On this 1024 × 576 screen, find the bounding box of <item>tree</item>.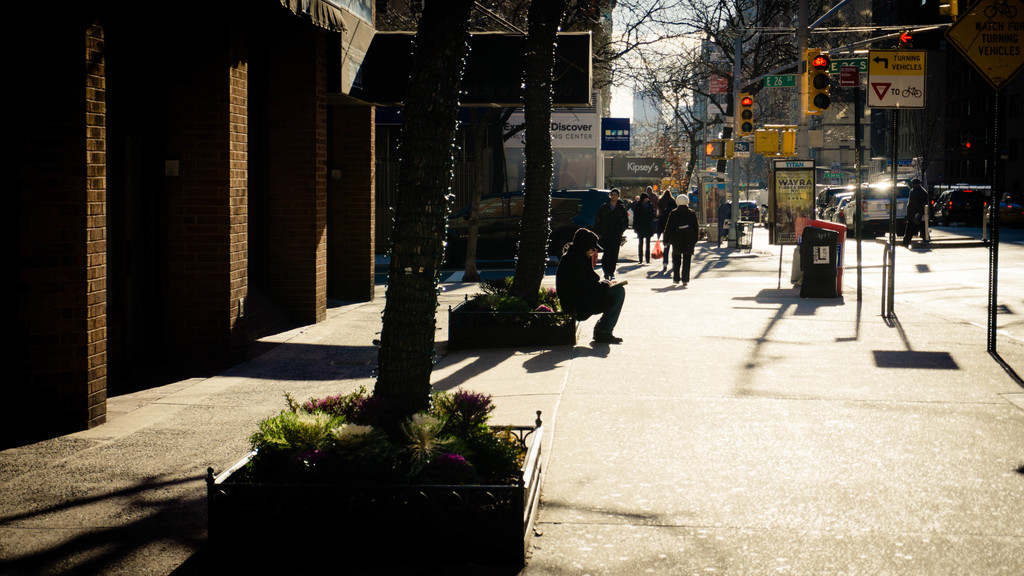
Bounding box: bbox=[392, 0, 476, 419].
